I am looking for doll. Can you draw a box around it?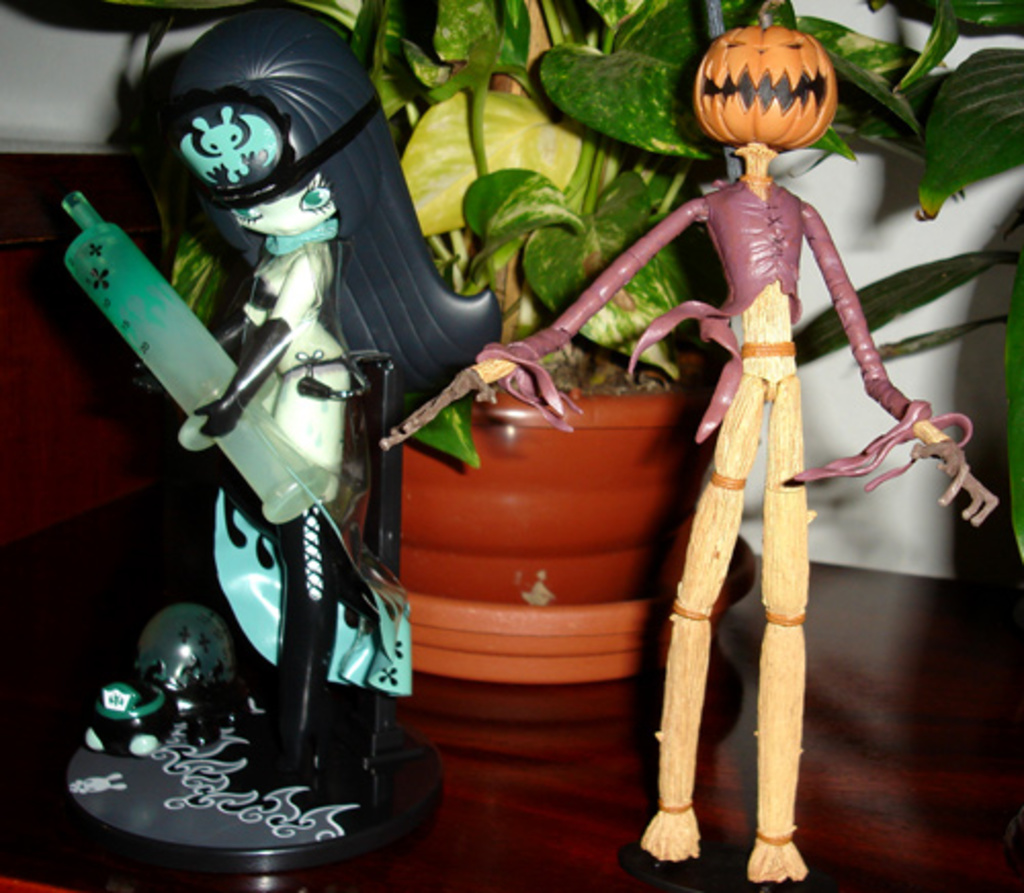
Sure, the bounding box is bbox(389, 10, 999, 887).
